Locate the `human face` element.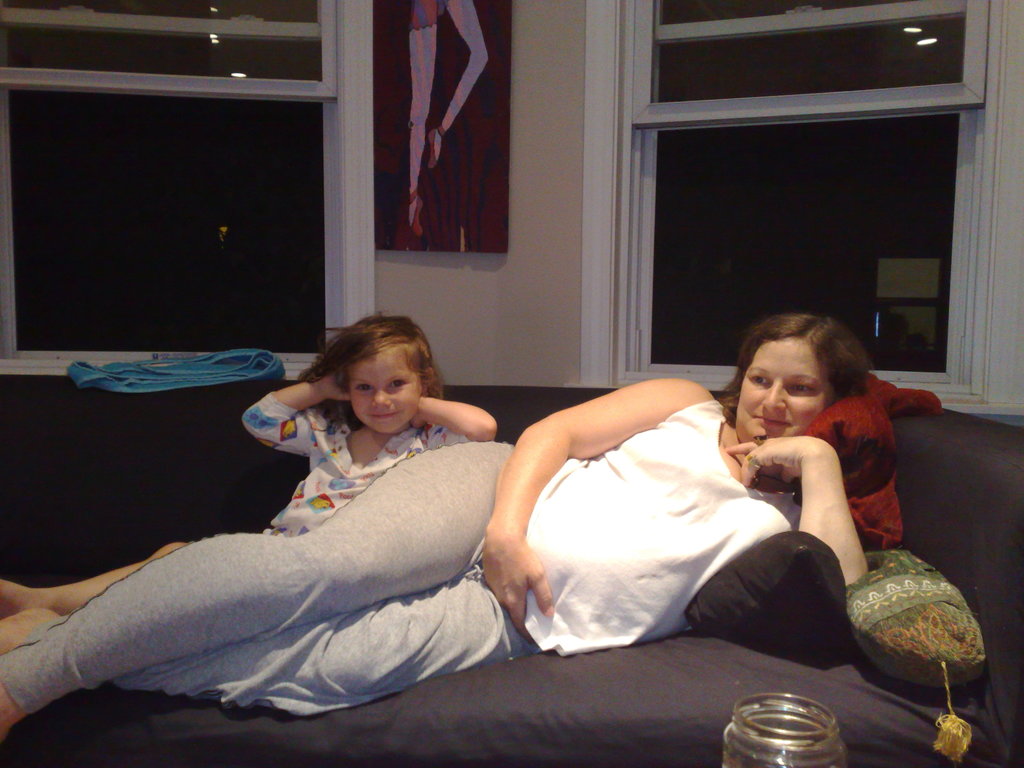
Element bbox: [736,341,829,444].
